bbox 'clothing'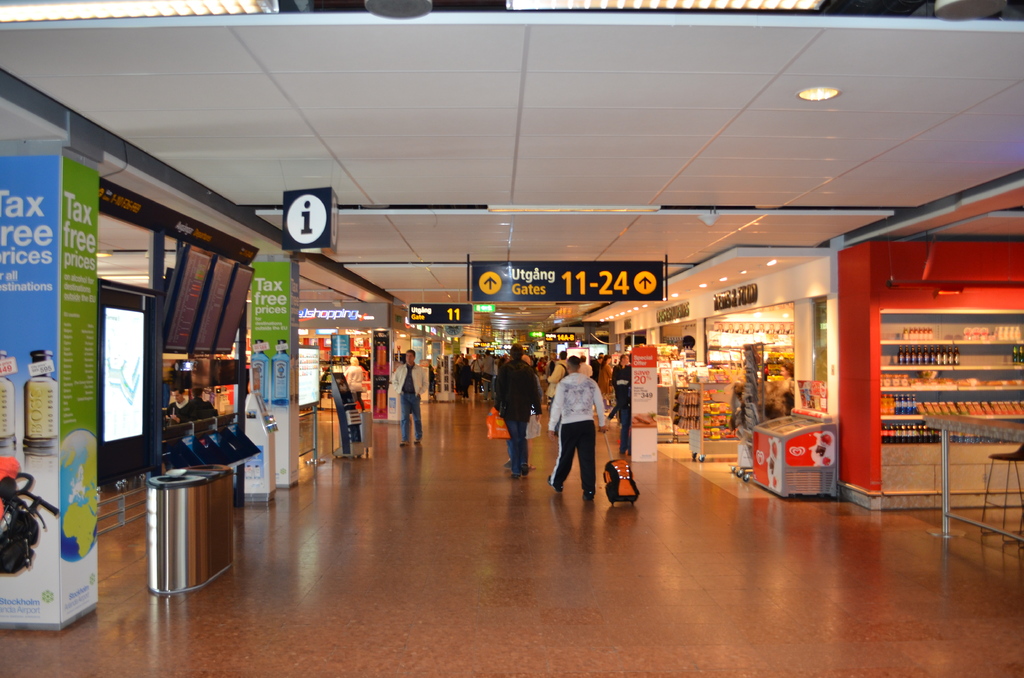
(596, 362, 611, 396)
